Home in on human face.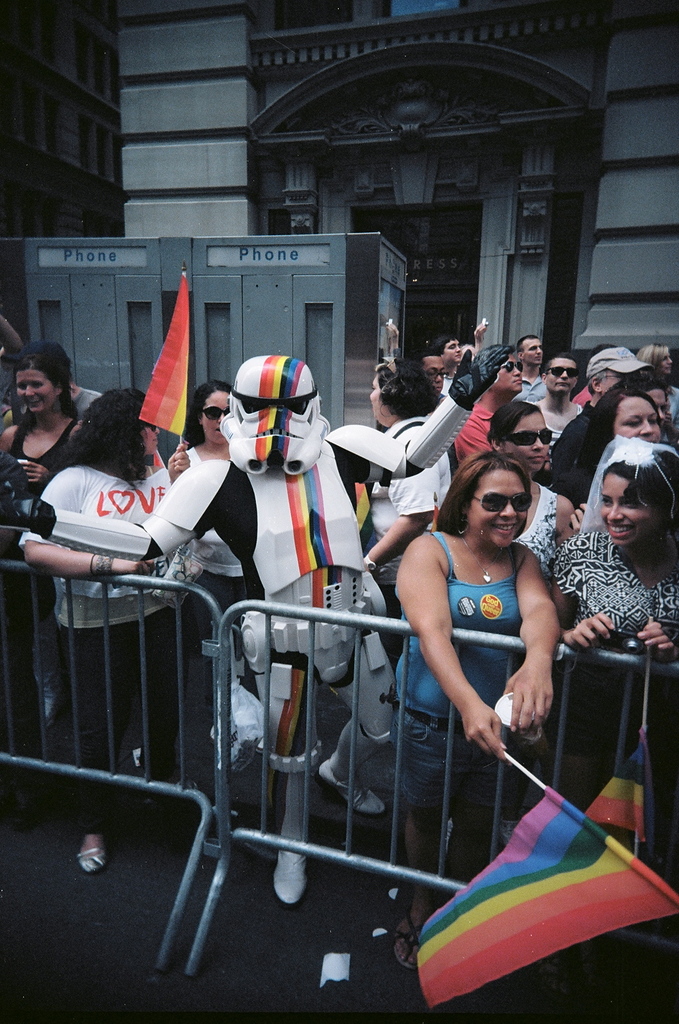
Homed in at box(492, 358, 523, 398).
